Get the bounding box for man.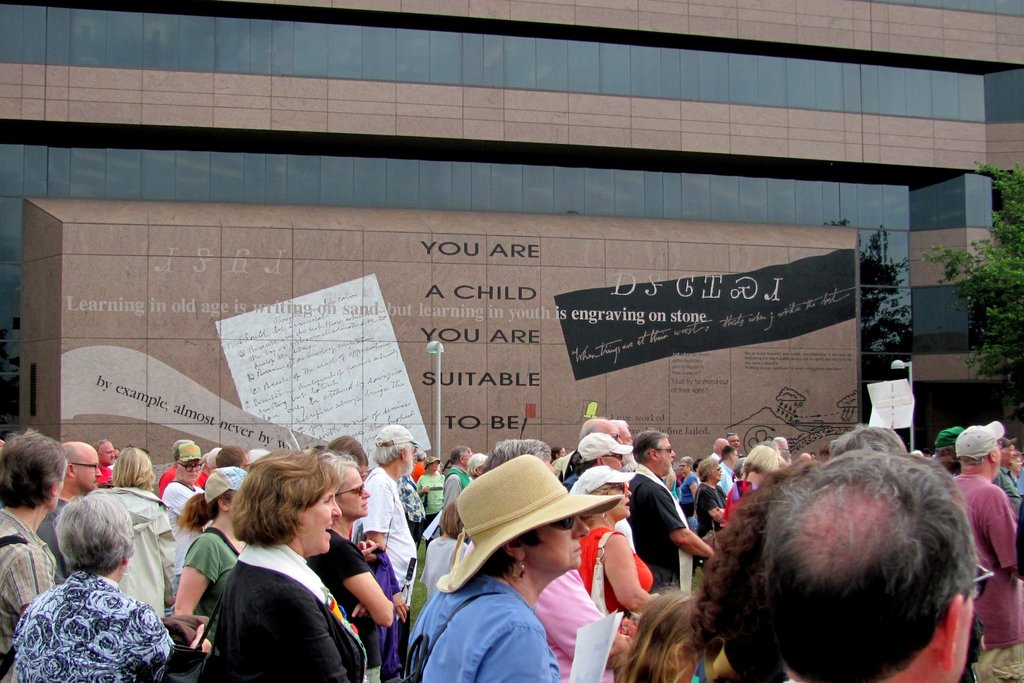
rect(350, 422, 424, 679).
